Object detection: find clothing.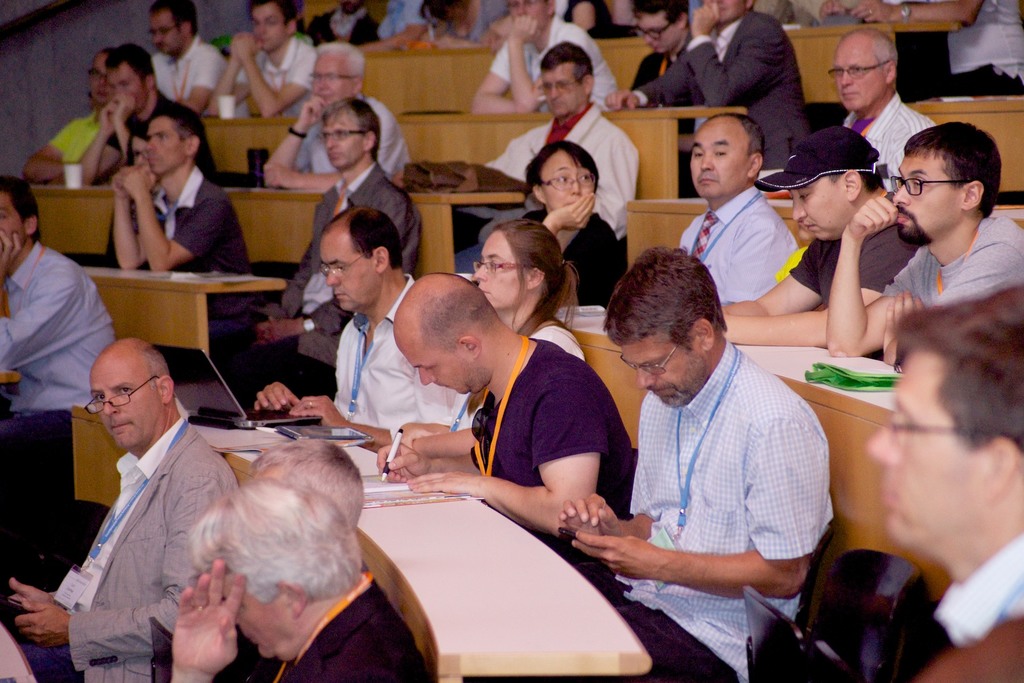
[left=155, top=34, right=222, bottom=99].
